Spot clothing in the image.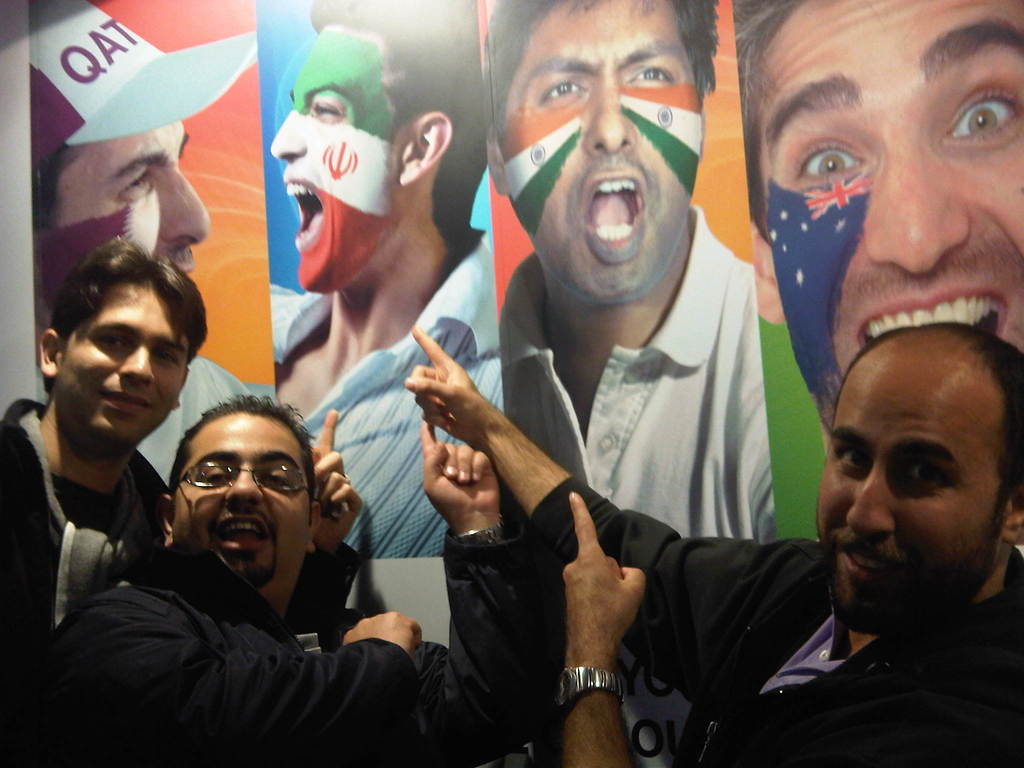
clothing found at box=[499, 201, 779, 546].
